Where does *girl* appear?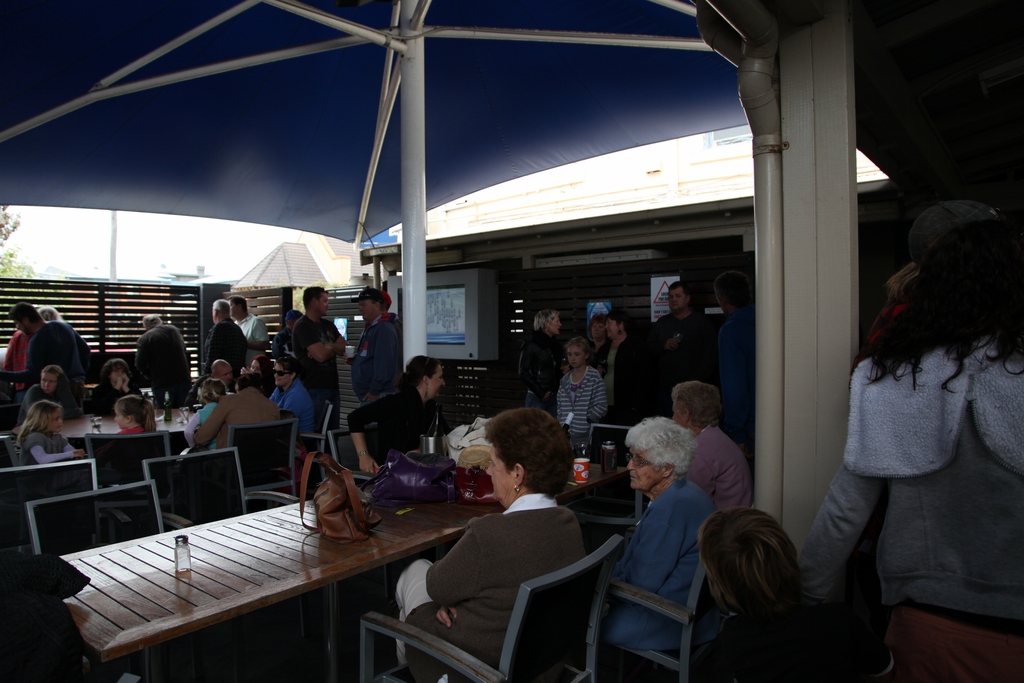
Appears at bbox=[798, 199, 1023, 682].
